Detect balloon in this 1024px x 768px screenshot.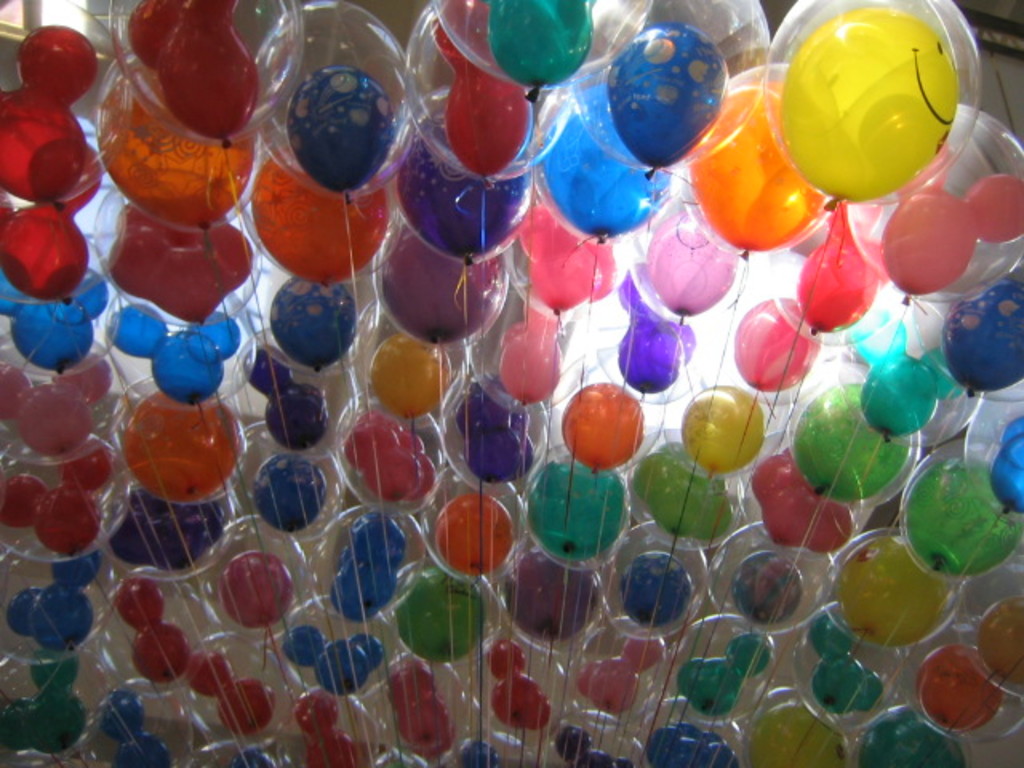
Detection: BBox(733, 298, 818, 392).
